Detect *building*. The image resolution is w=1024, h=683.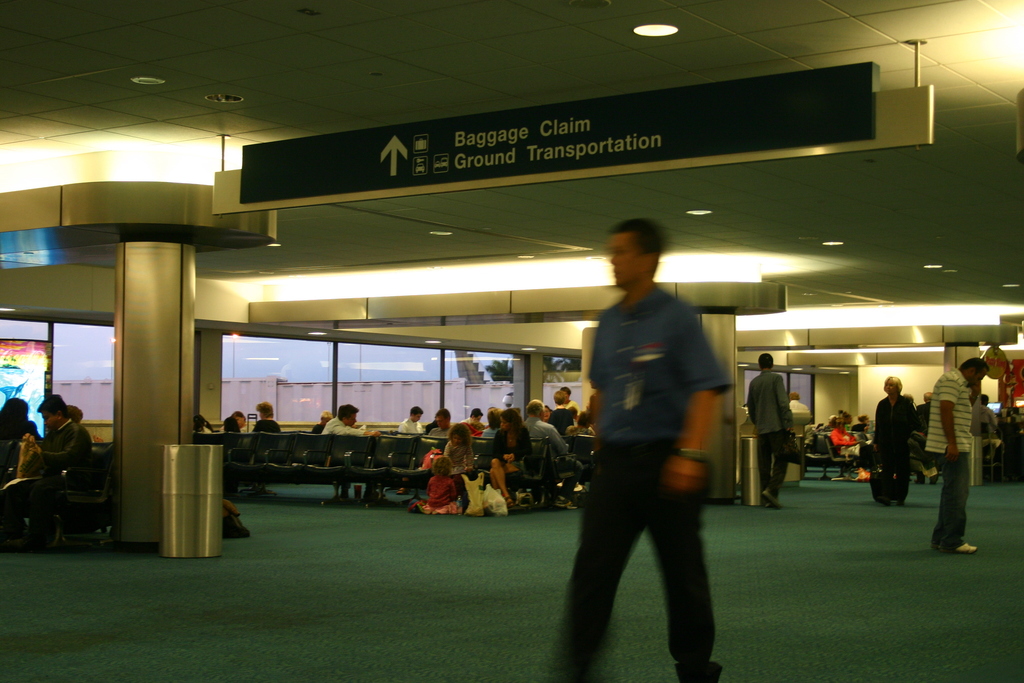
(0,0,1022,682).
